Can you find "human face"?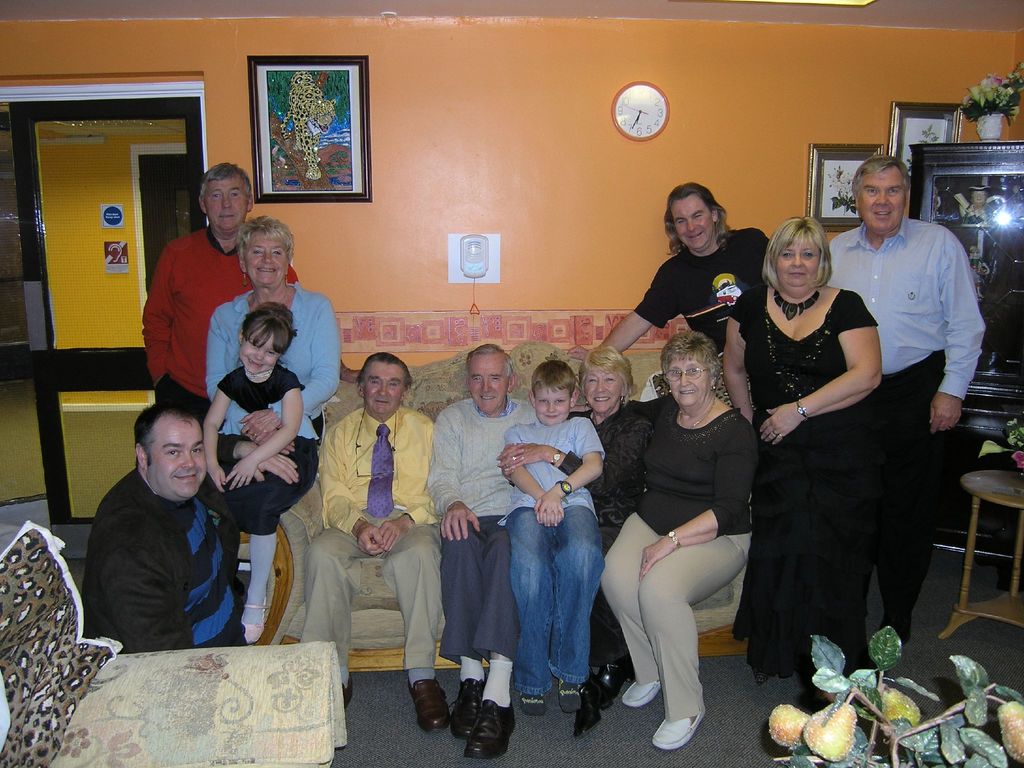
Yes, bounding box: box(666, 362, 705, 400).
